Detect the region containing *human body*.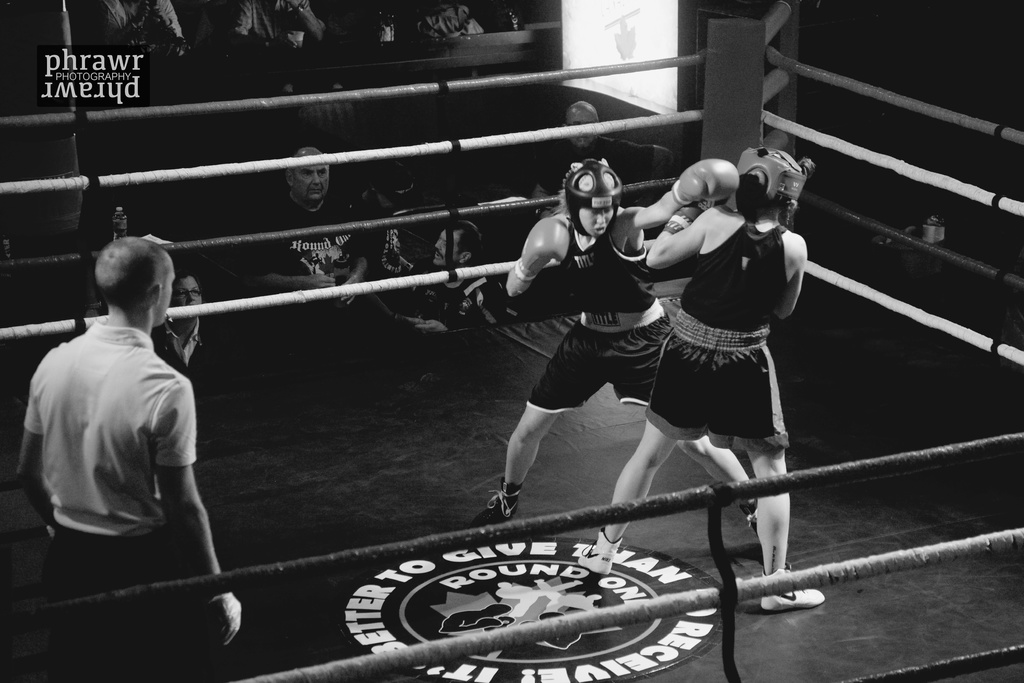
[x1=579, y1=144, x2=830, y2=620].
